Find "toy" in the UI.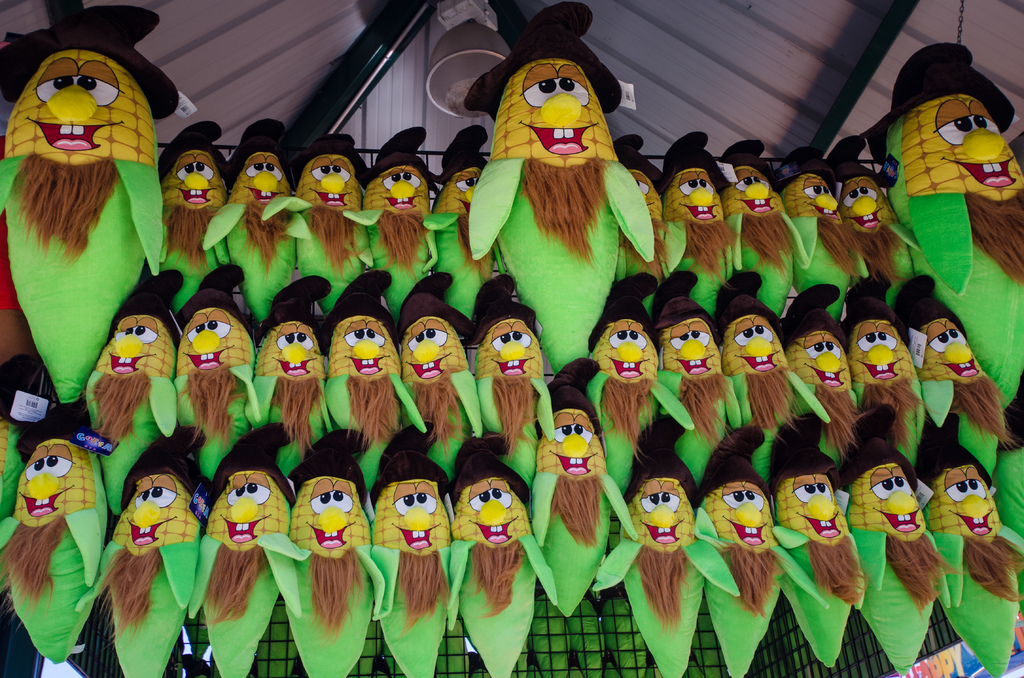
UI element at box=[766, 409, 862, 670].
